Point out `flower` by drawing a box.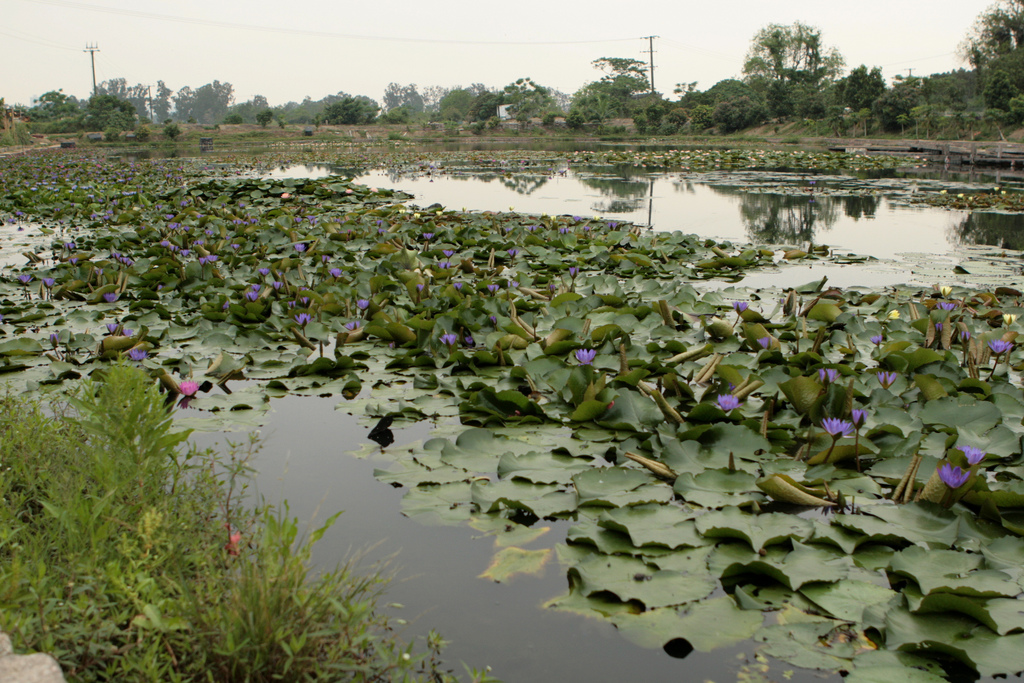
pyautogui.locateOnScreen(489, 315, 497, 324).
